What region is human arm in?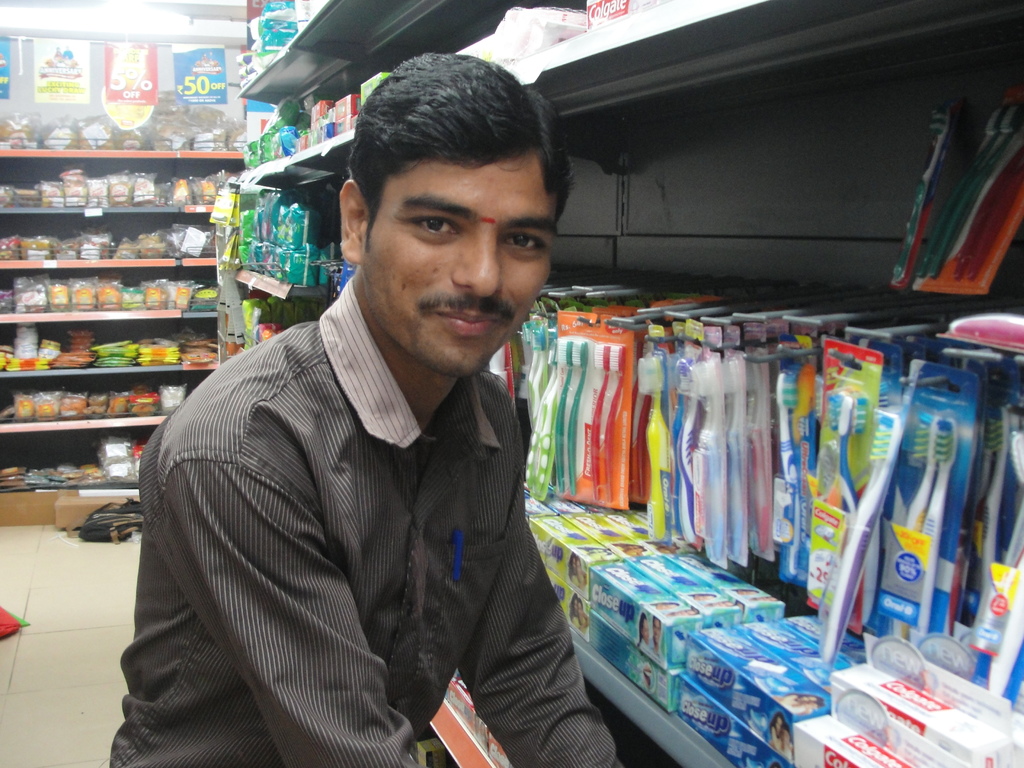
(159,434,413,767).
